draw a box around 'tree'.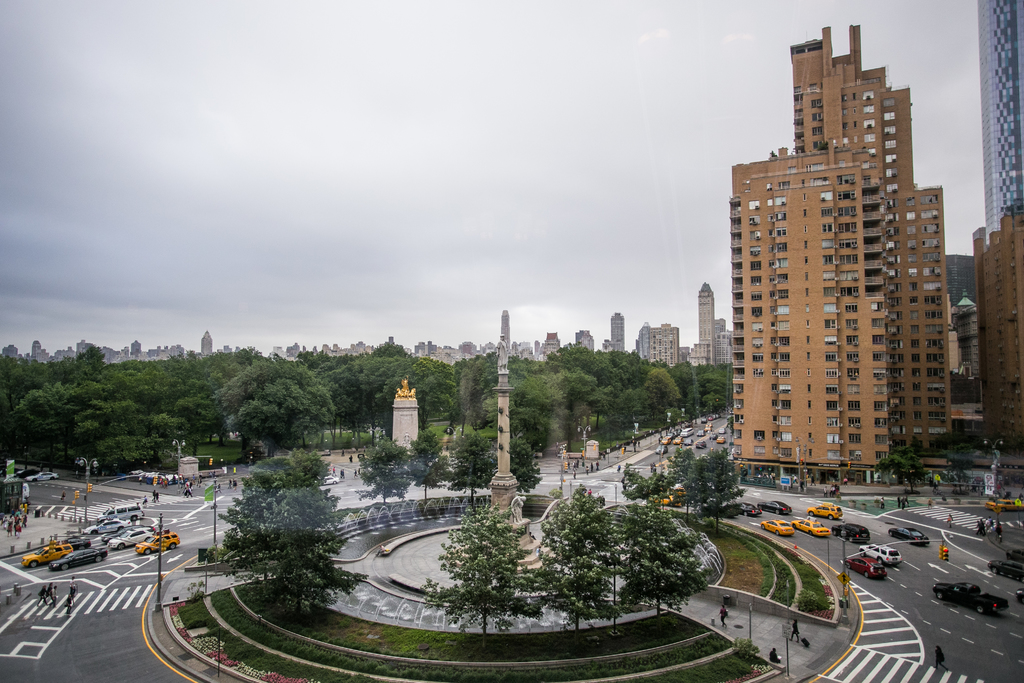
519, 484, 634, 655.
